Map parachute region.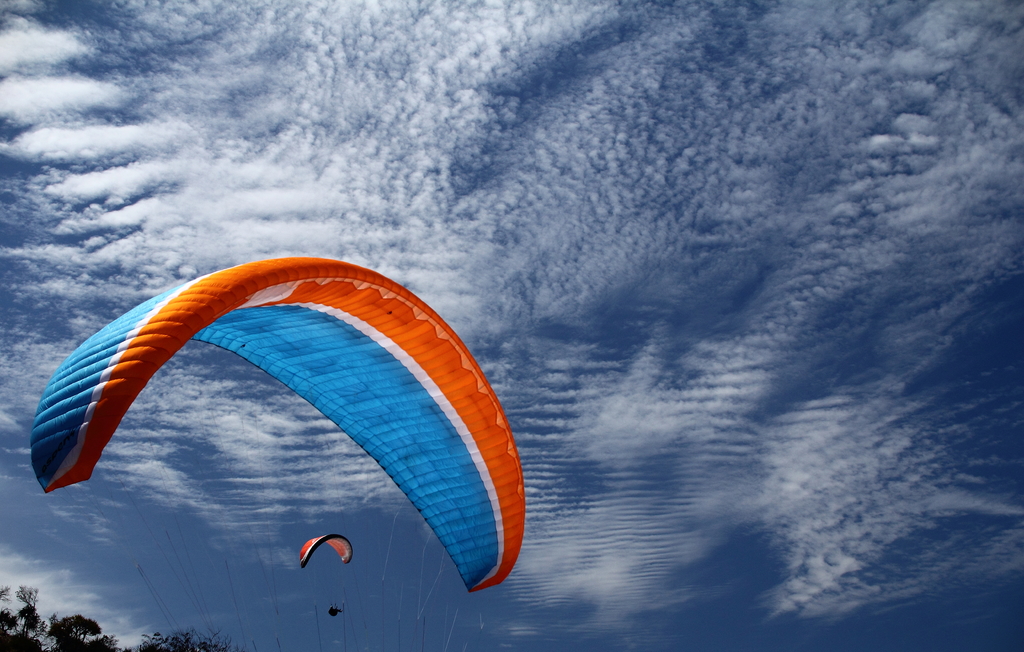
Mapped to [301,532,355,614].
